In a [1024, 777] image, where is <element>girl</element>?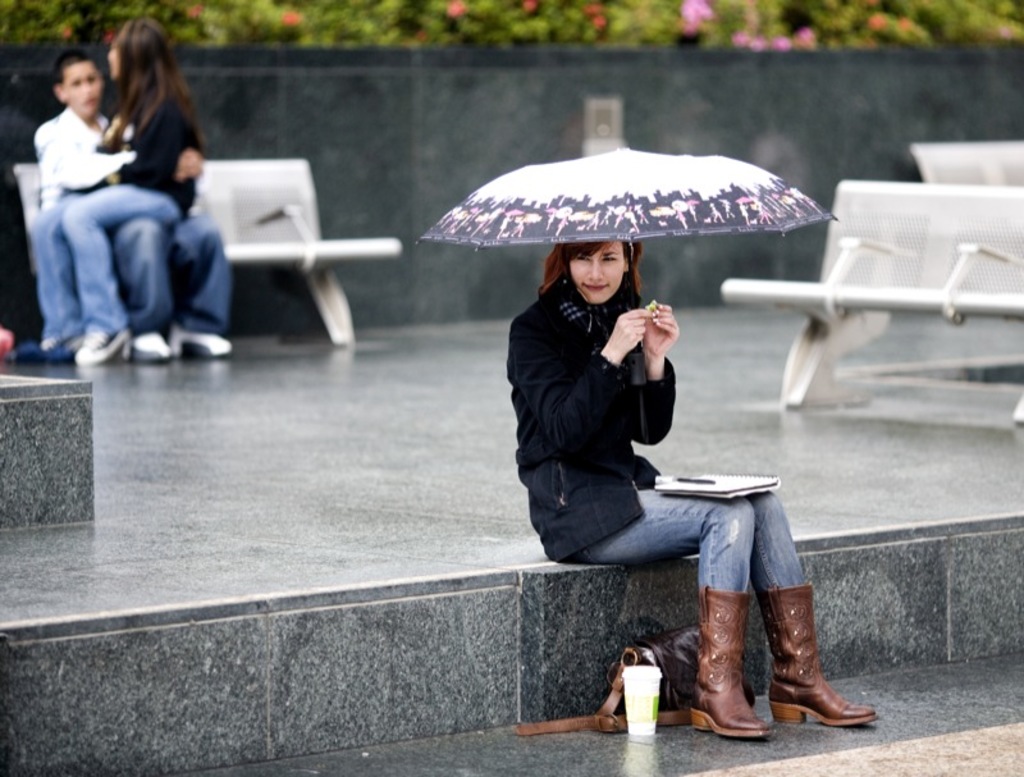
x1=506 y1=241 x2=881 y2=736.
